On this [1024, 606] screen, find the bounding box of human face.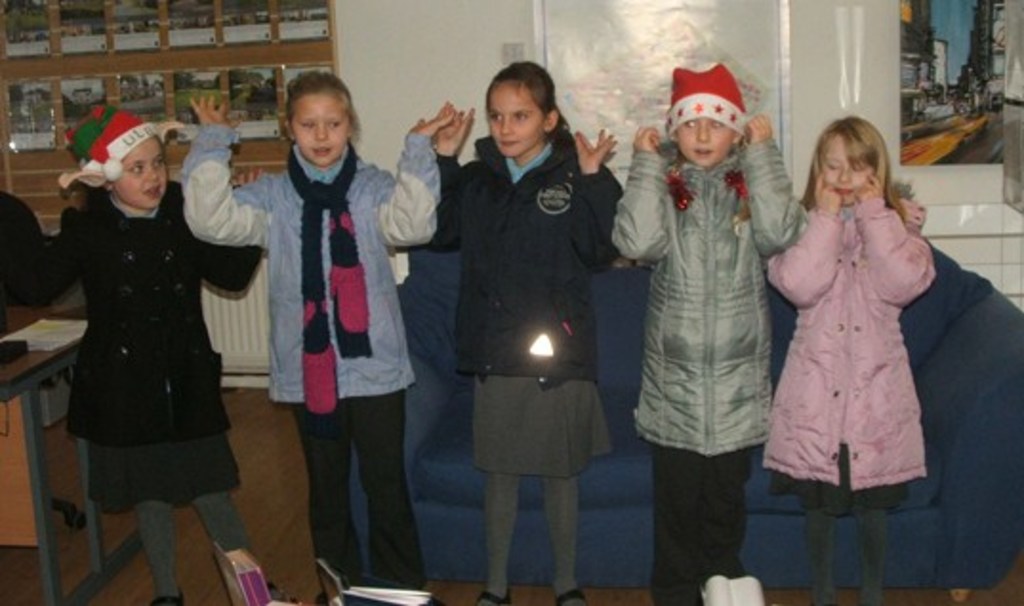
Bounding box: 490:84:549:156.
